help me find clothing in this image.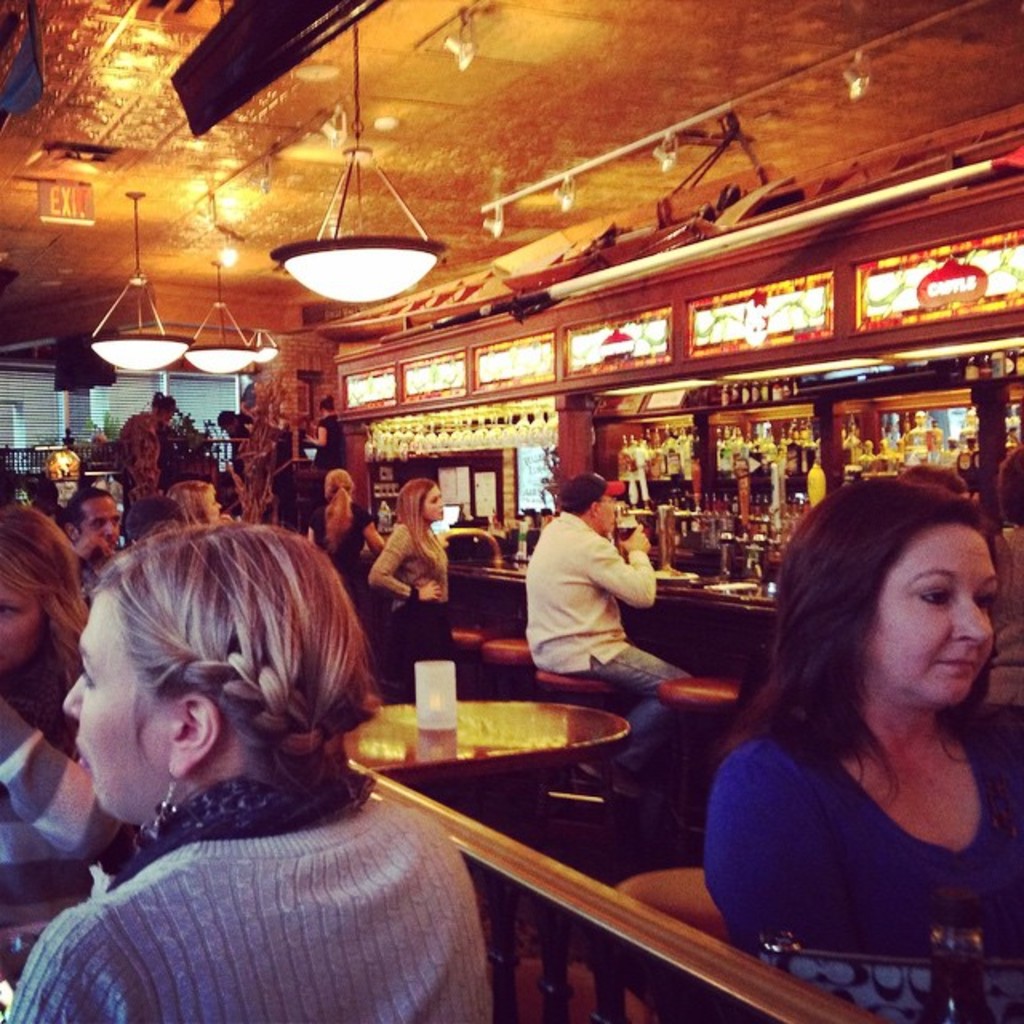
Found it: region(698, 731, 1022, 1022).
